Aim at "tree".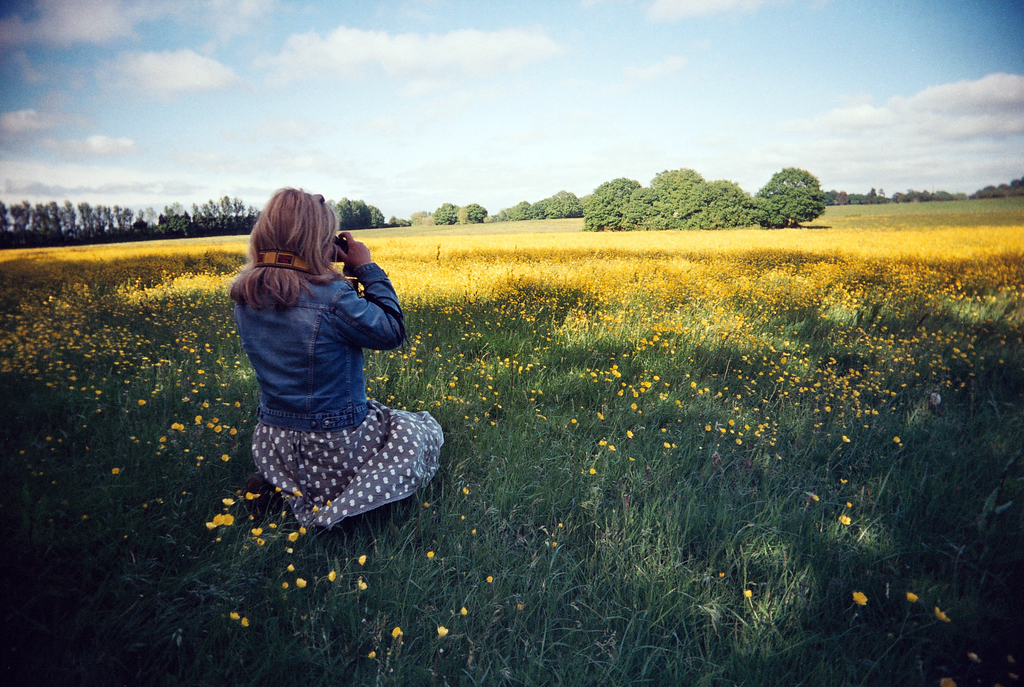
Aimed at (367, 201, 388, 231).
